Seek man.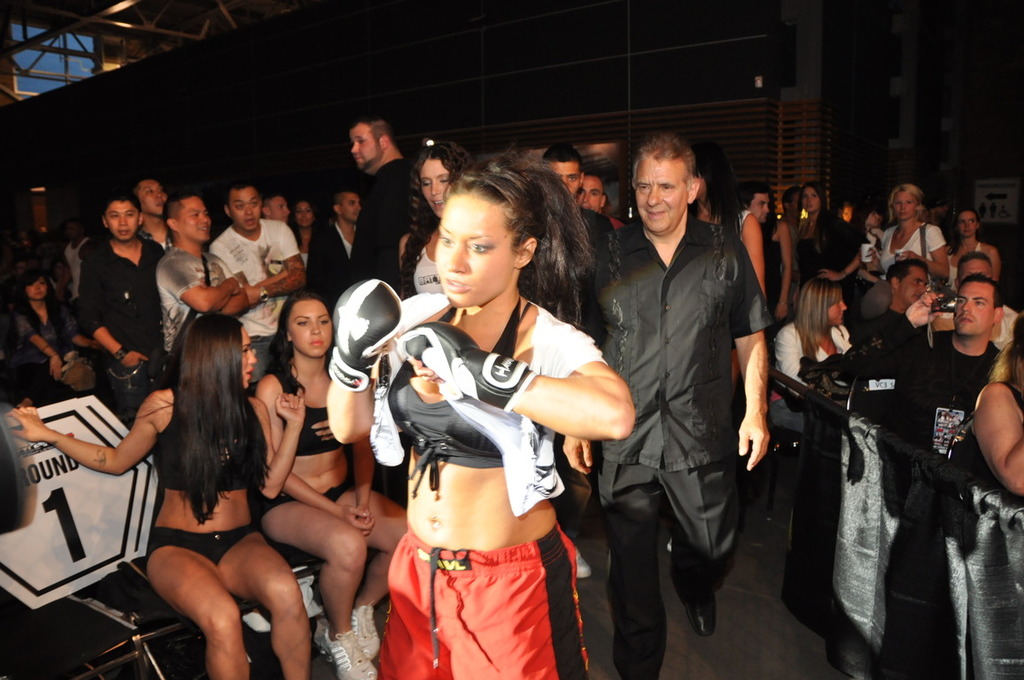
rect(308, 189, 366, 305).
